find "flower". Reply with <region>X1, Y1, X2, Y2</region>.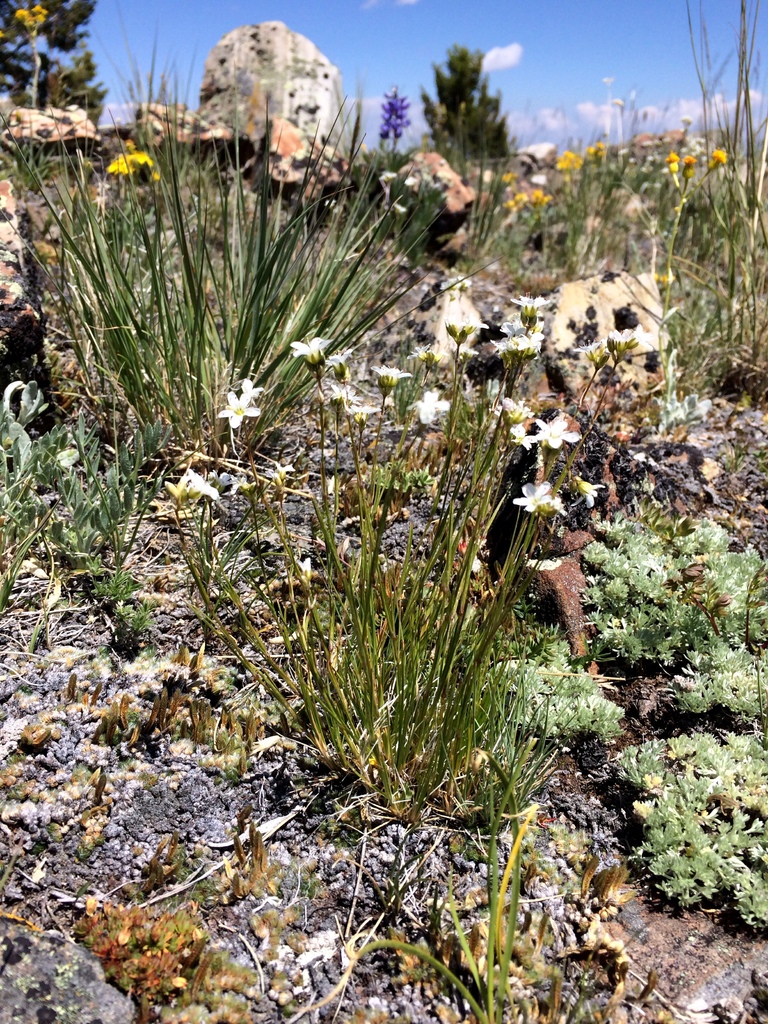
<region>497, 185, 549, 212</region>.
